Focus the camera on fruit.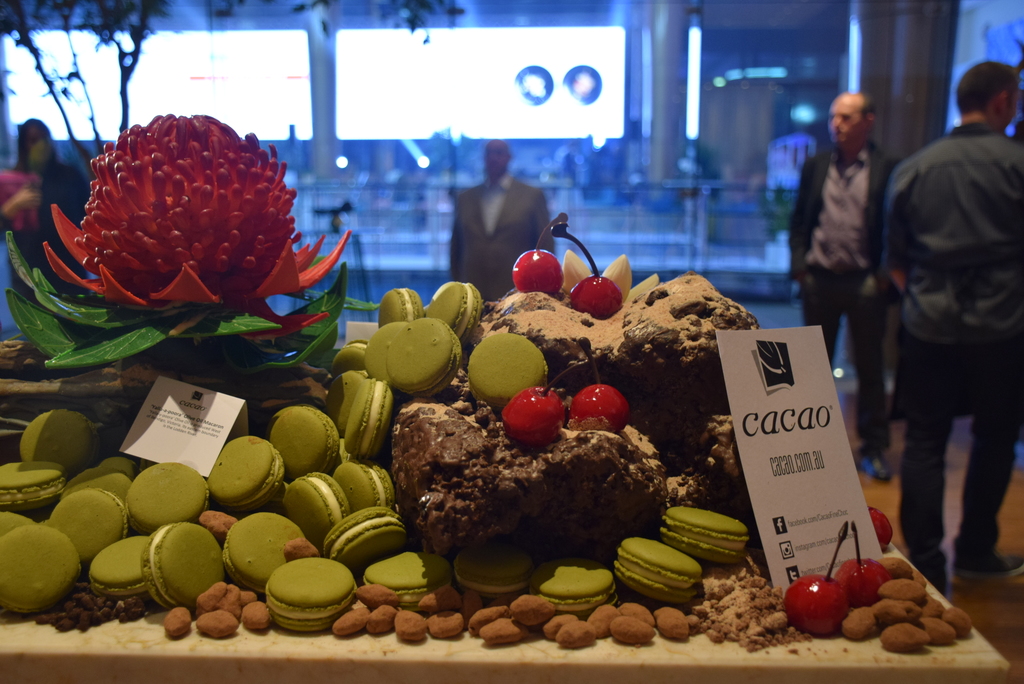
Focus region: l=837, t=523, r=891, b=610.
